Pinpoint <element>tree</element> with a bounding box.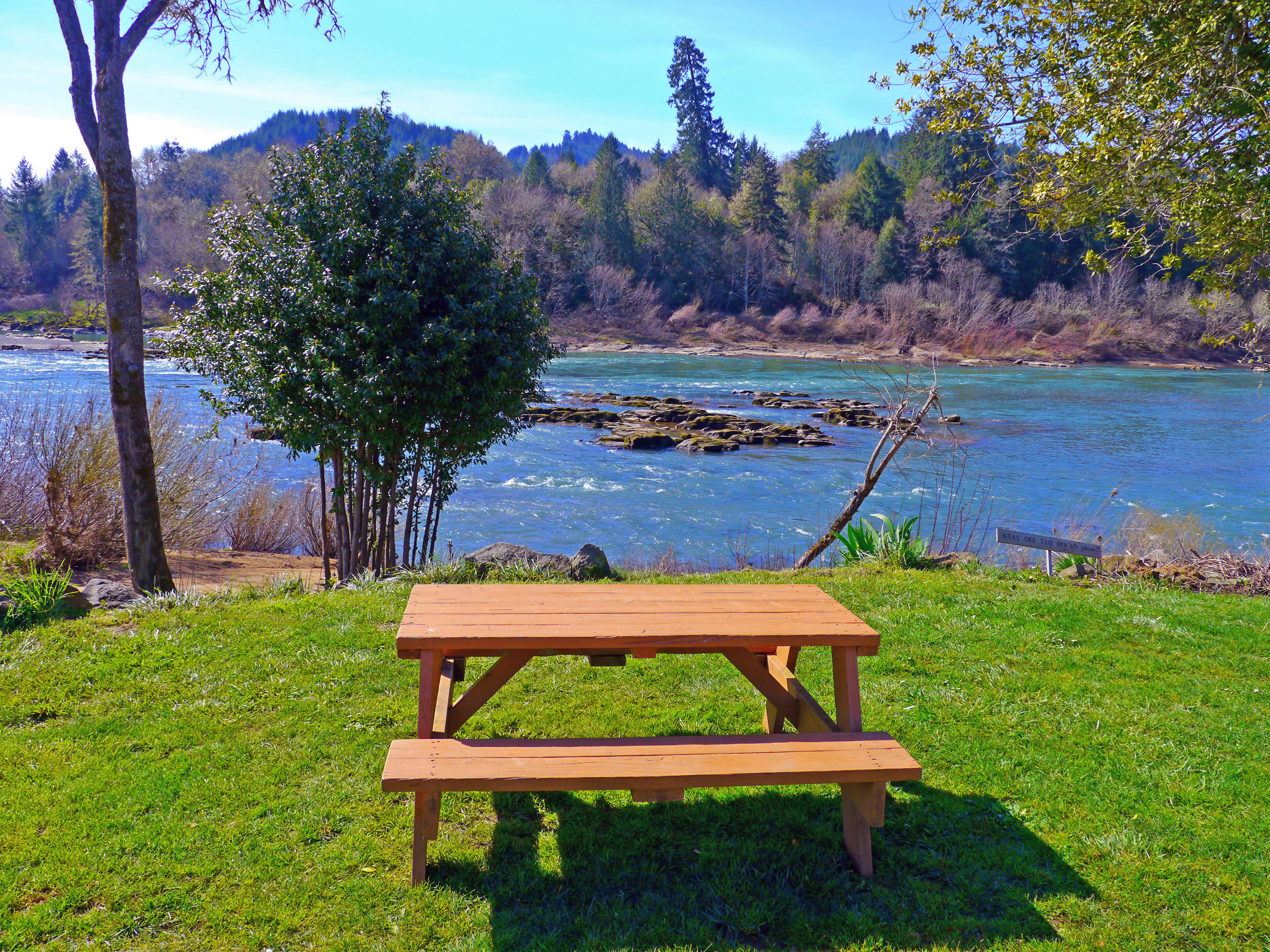
l=51, t=52, r=85, b=131.
